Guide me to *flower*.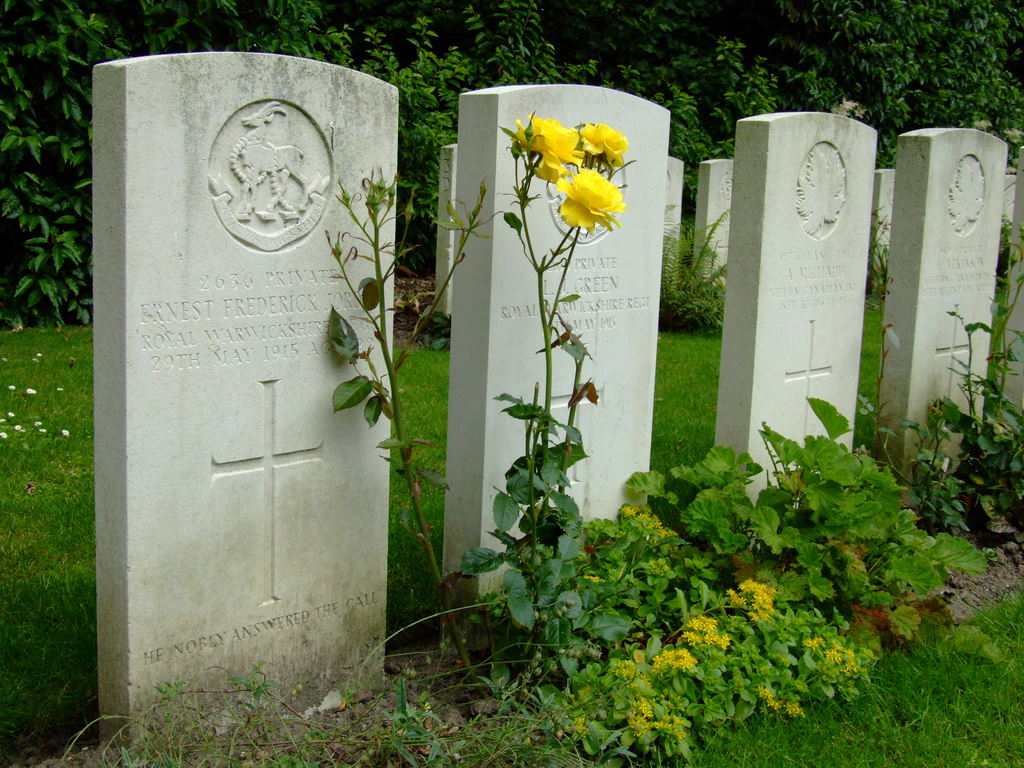
Guidance: x1=571, y1=716, x2=594, y2=741.
